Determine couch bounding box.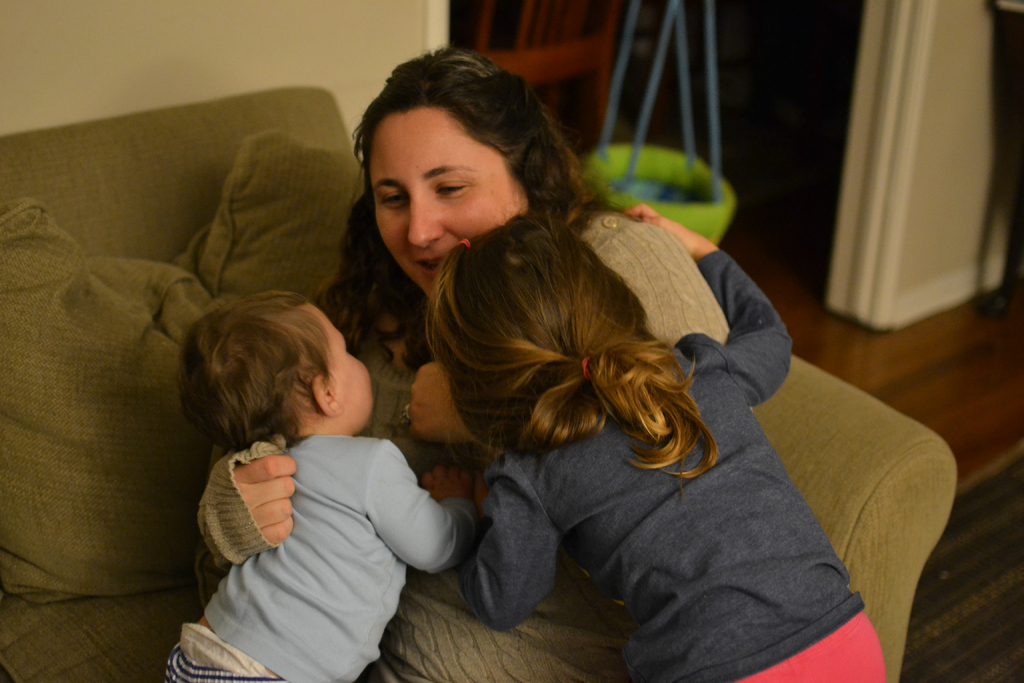
Determined: bbox=(0, 86, 961, 682).
